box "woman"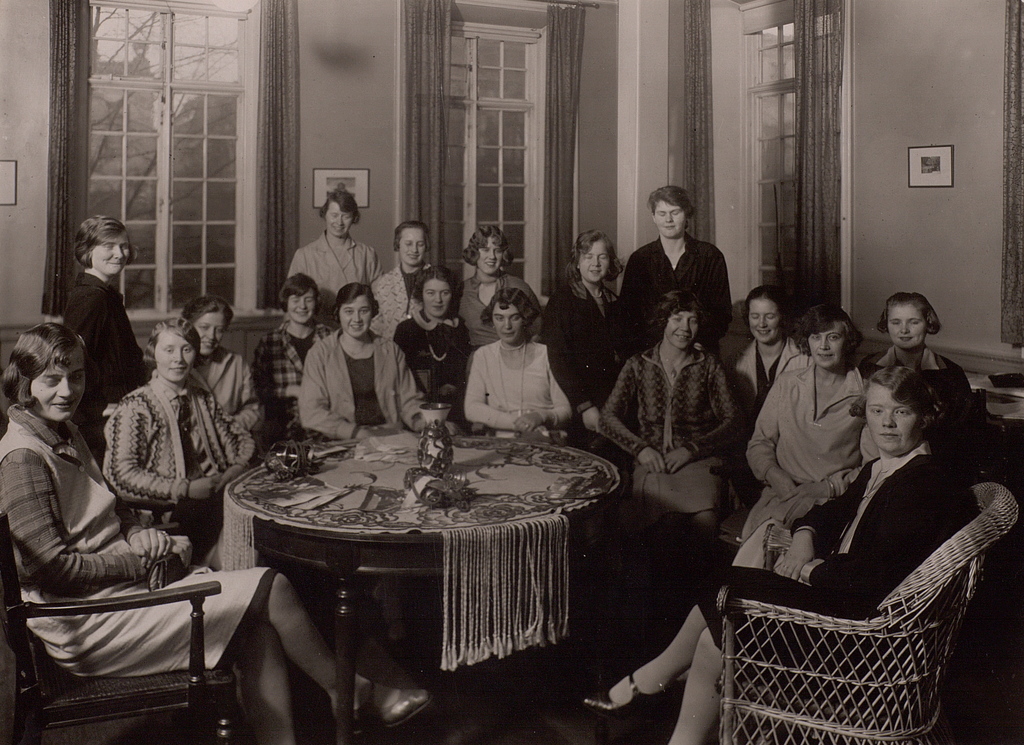
(735,284,807,414)
